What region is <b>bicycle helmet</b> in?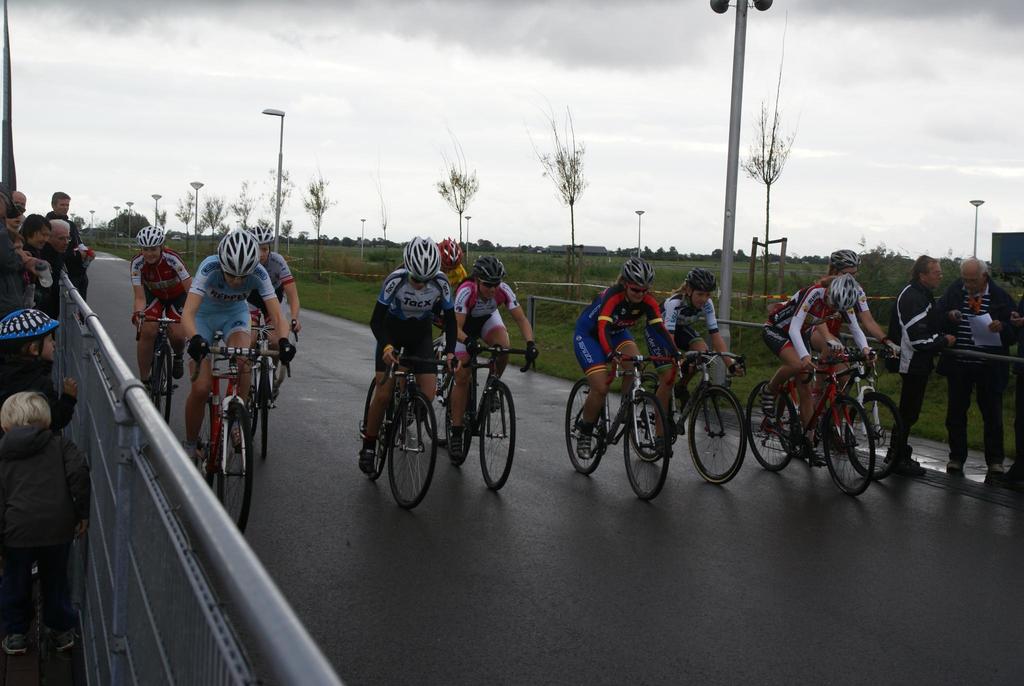
bbox=[830, 247, 860, 265].
